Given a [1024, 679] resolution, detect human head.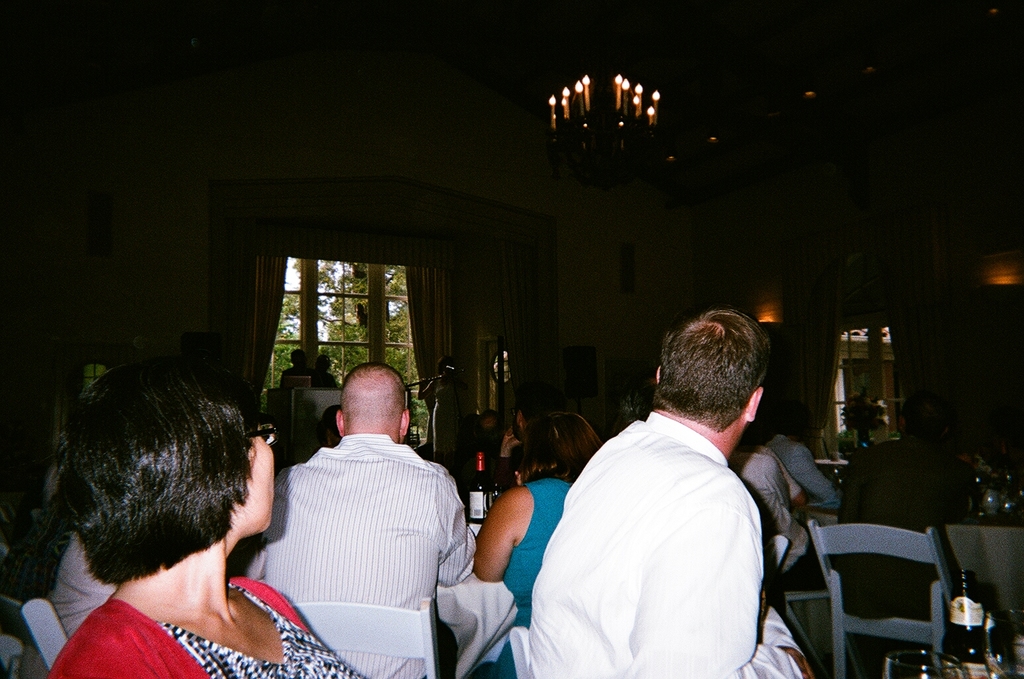
bbox=(59, 351, 280, 584).
